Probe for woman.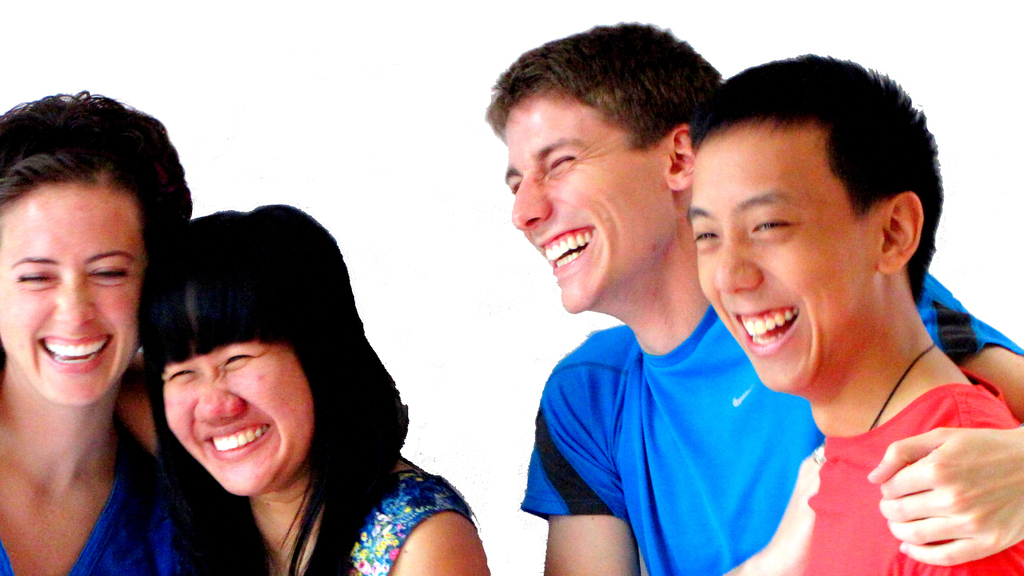
Probe result: pyautogui.locateOnScreen(127, 207, 499, 571).
